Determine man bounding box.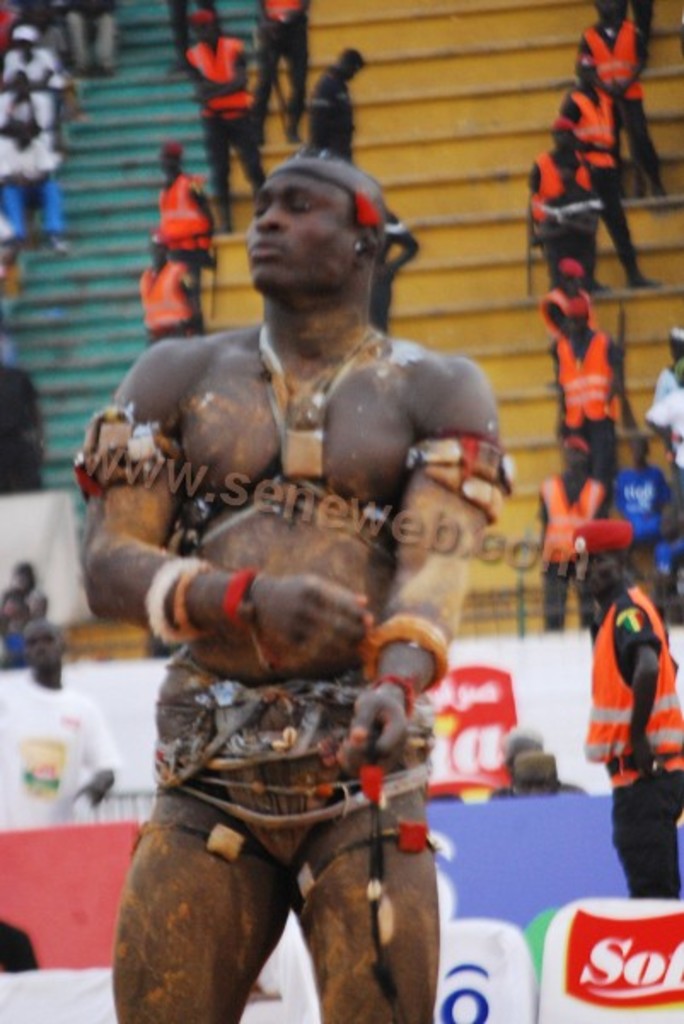
Determined: [x1=619, y1=423, x2=674, y2=544].
